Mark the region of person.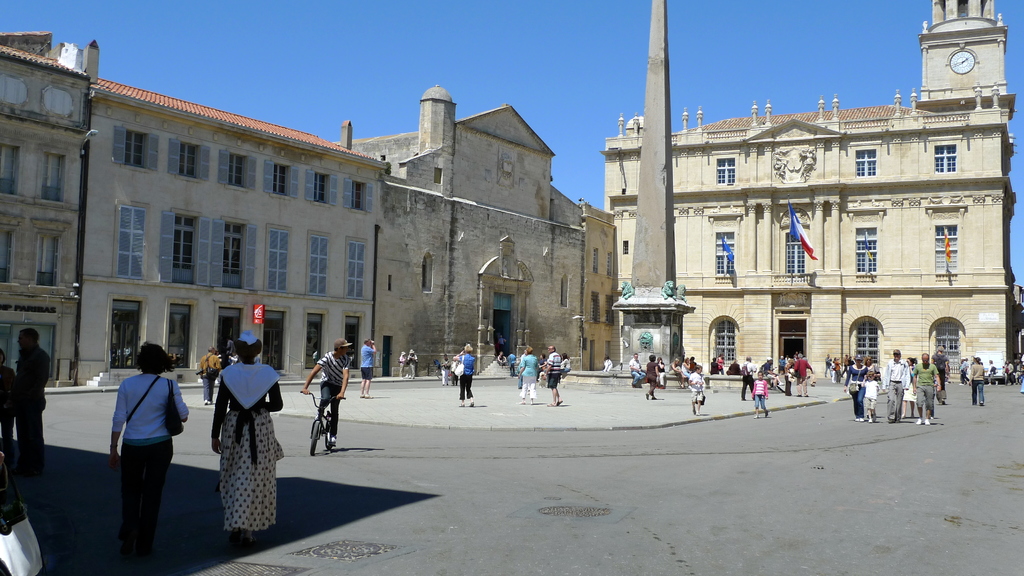
Region: select_region(6, 324, 49, 477).
